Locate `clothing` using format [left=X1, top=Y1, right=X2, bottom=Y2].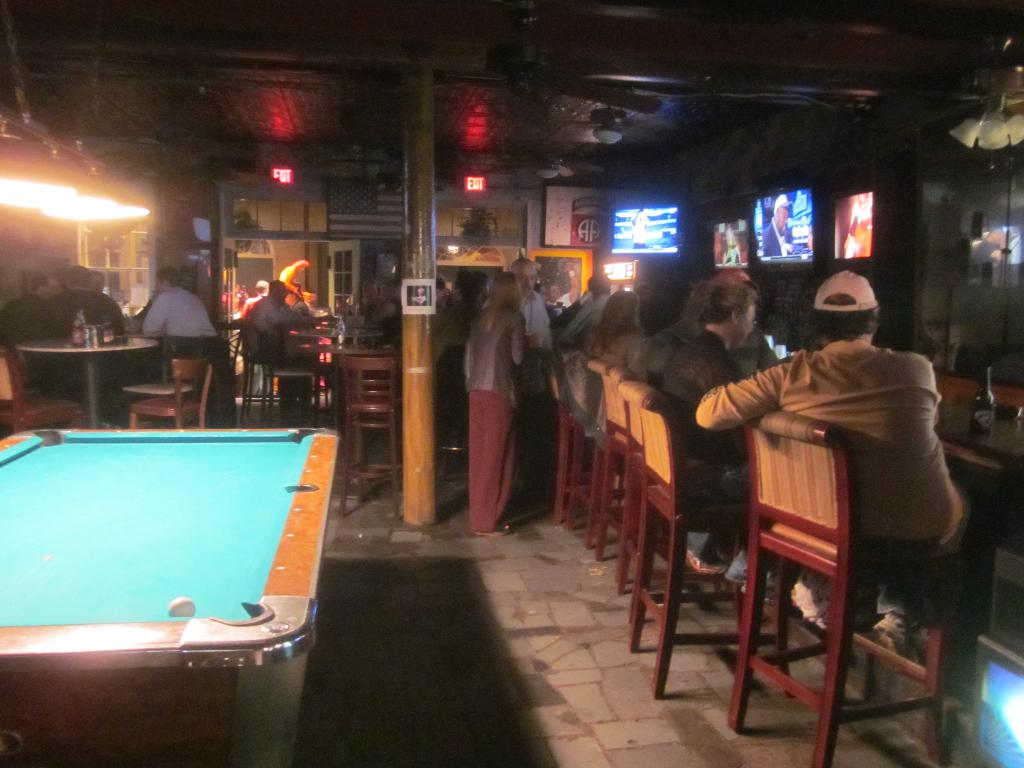
[left=131, top=292, right=233, bottom=378].
